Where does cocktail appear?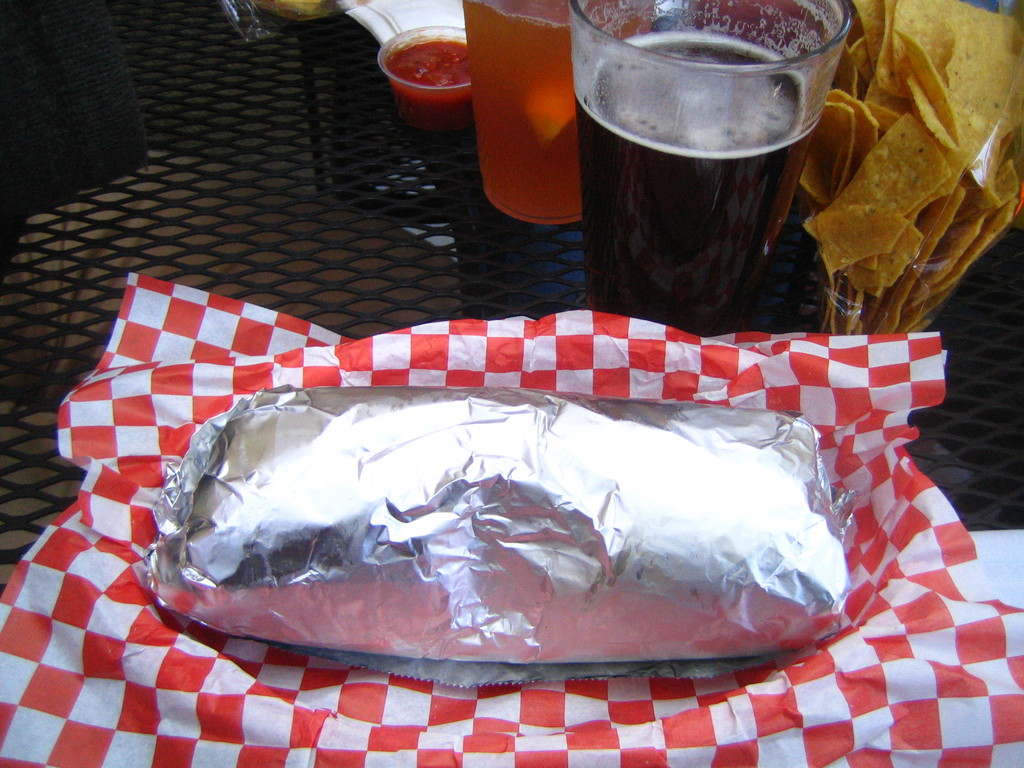
Appears at Rect(562, 0, 852, 335).
